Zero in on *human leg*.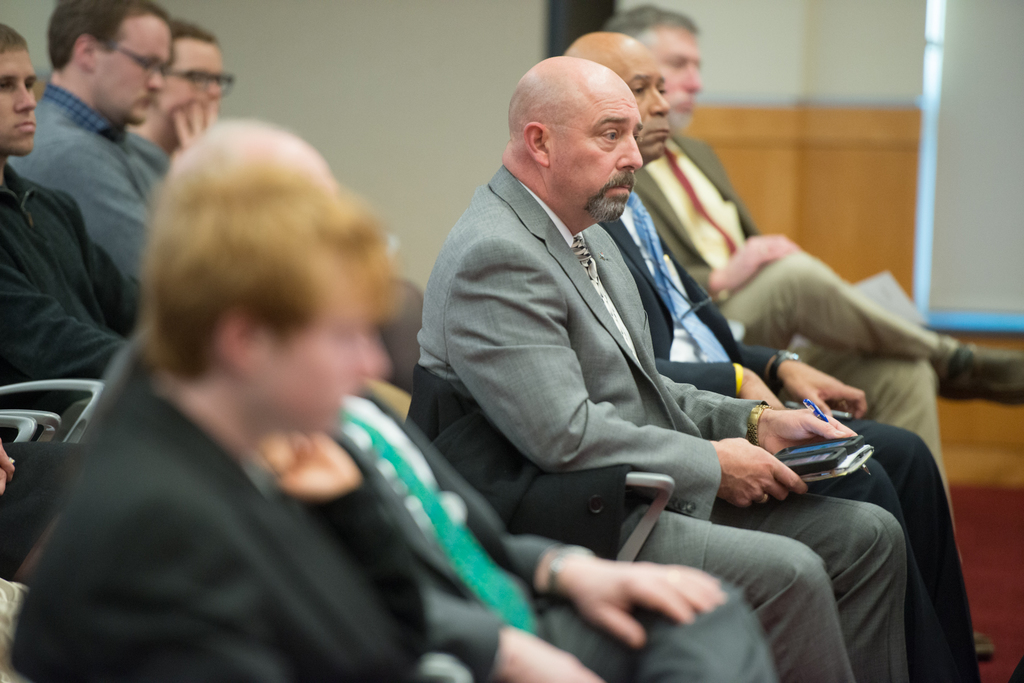
Zeroed in: <region>714, 244, 1023, 404</region>.
